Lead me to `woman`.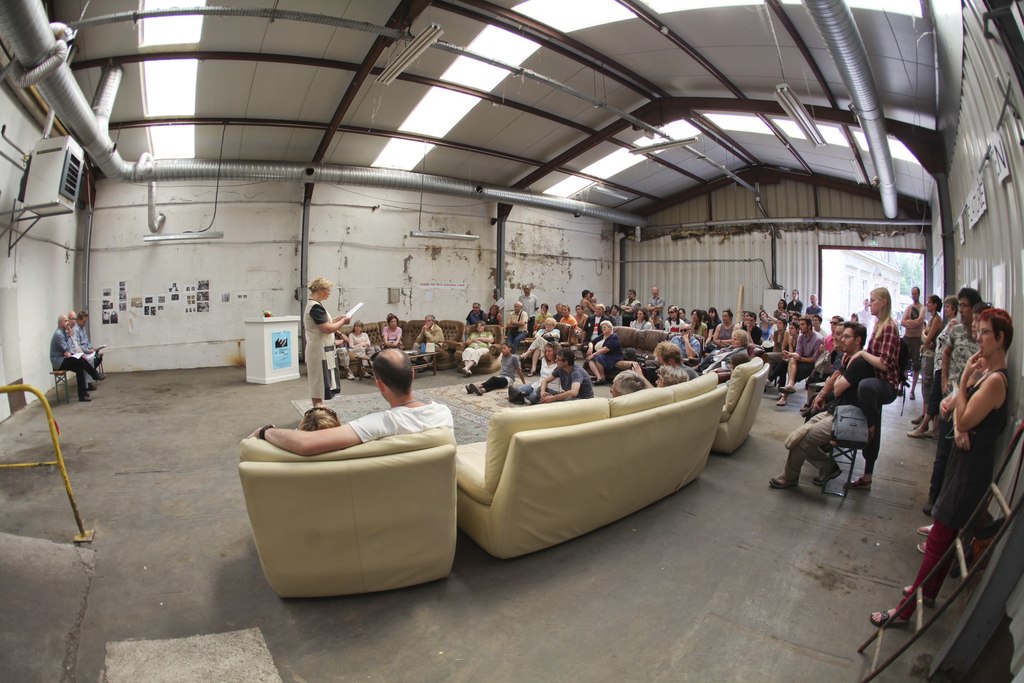
Lead to (x1=909, y1=295, x2=958, y2=440).
